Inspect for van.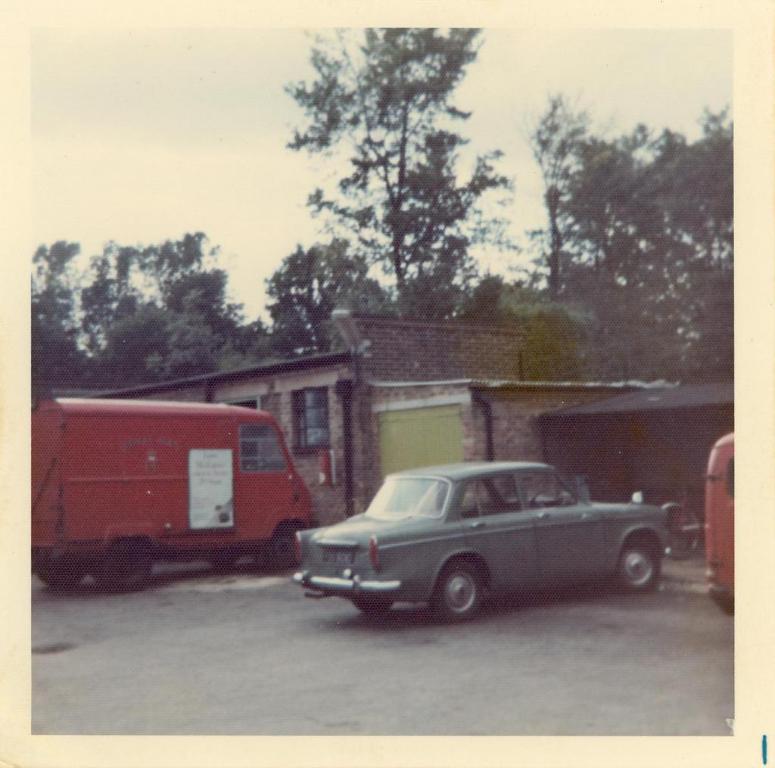
Inspection: x1=27 y1=394 x2=316 y2=594.
